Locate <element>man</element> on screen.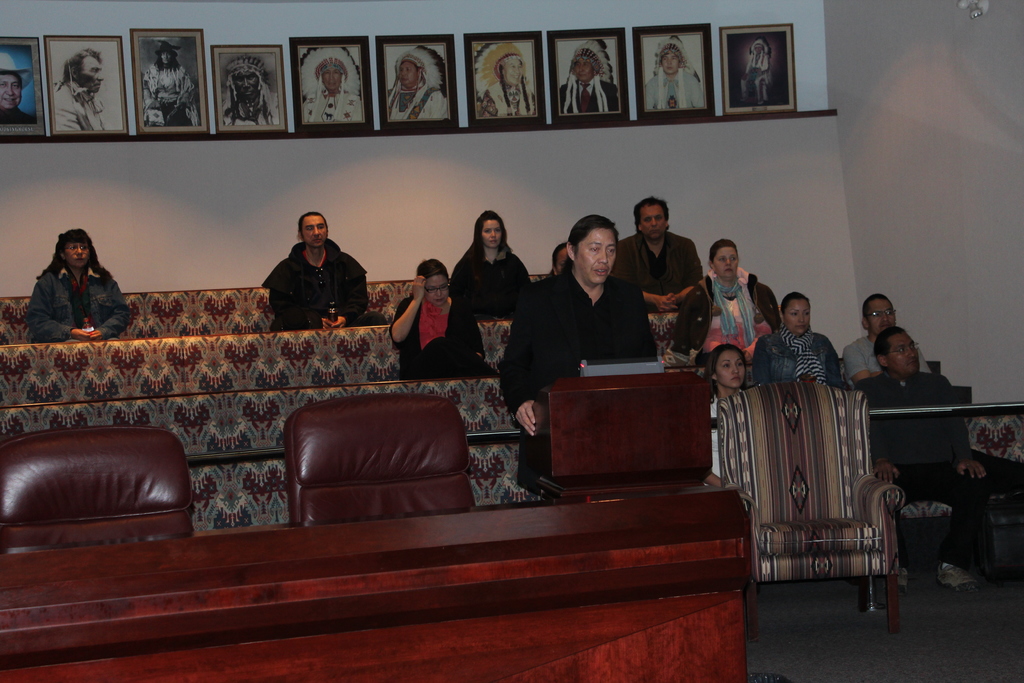
On screen at Rect(852, 325, 991, 595).
